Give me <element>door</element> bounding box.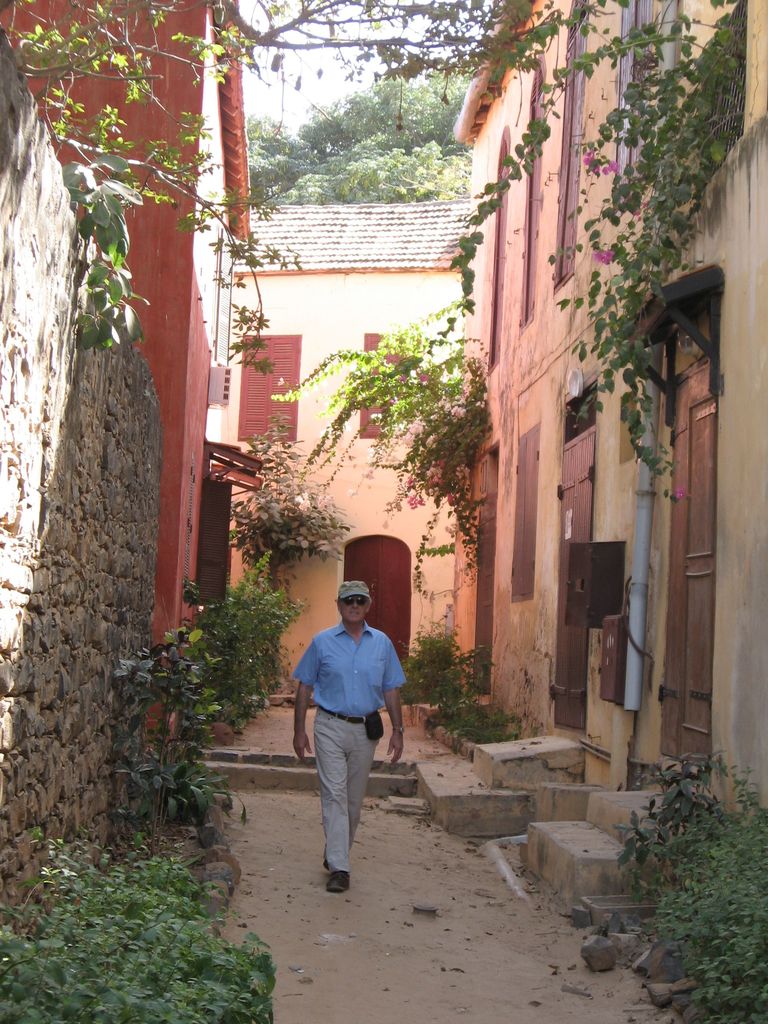
detection(469, 495, 499, 693).
